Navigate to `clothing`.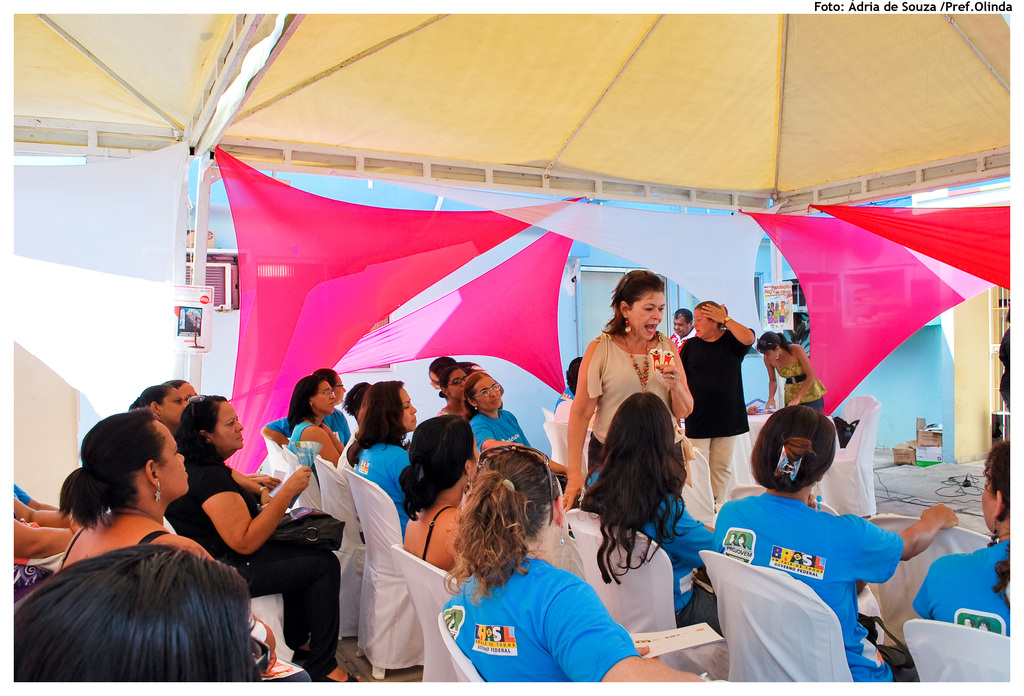
Navigation target: box=[775, 357, 828, 408].
